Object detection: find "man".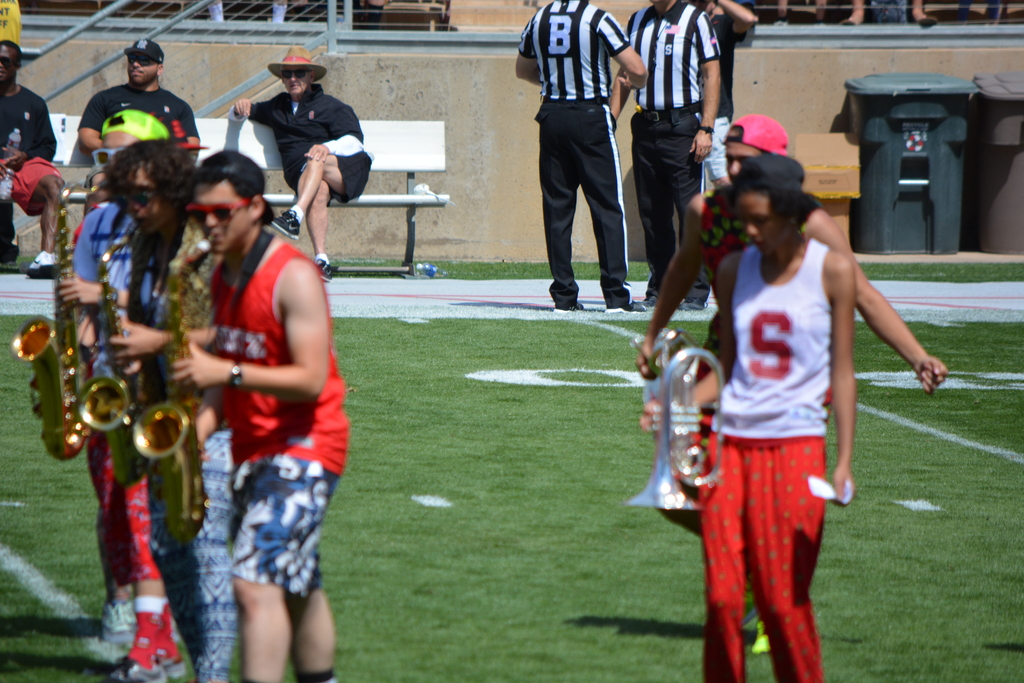
[511,0,646,312].
